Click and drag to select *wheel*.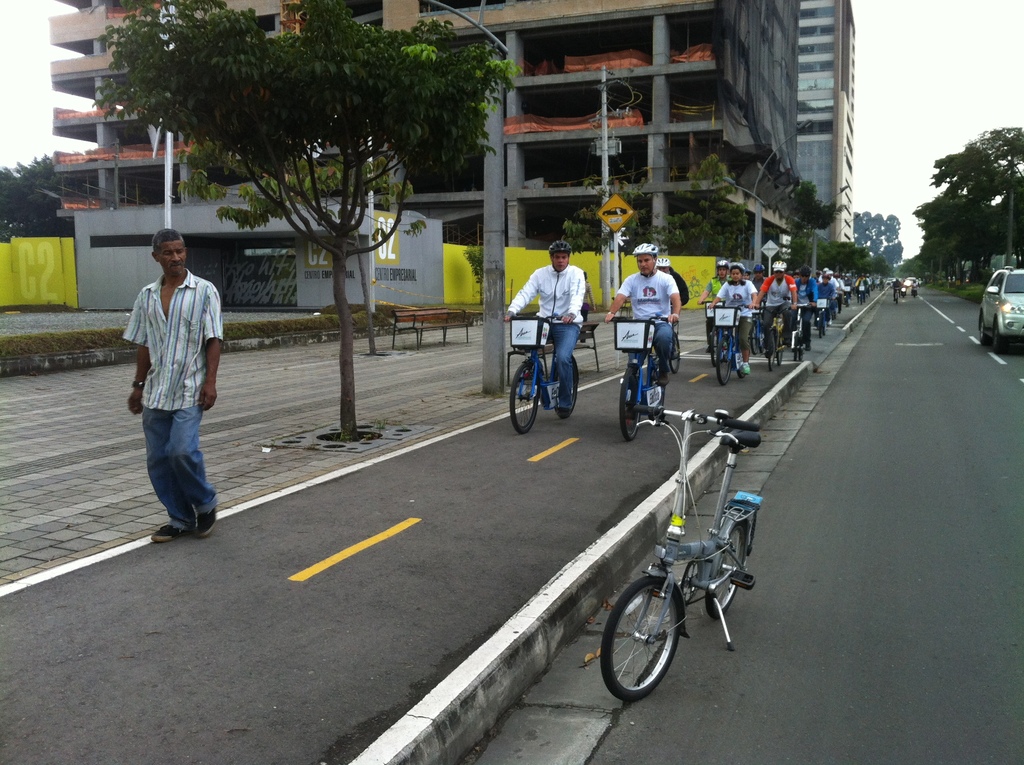
Selection: (x1=897, y1=289, x2=899, y2=306).
